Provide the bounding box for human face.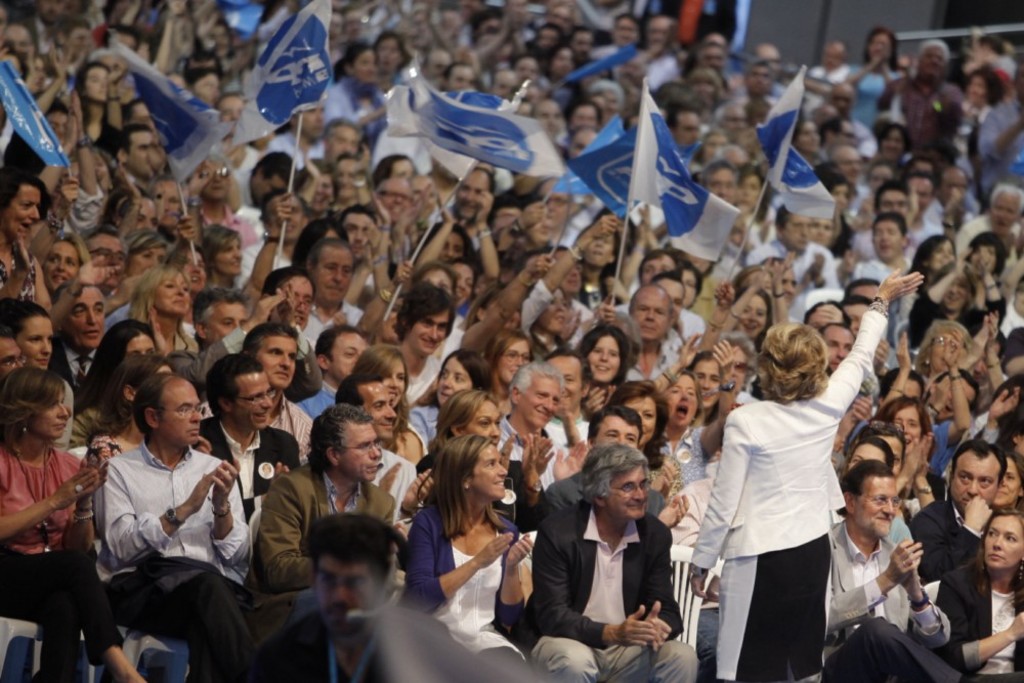
bbox(130, 243, 173, 274).
